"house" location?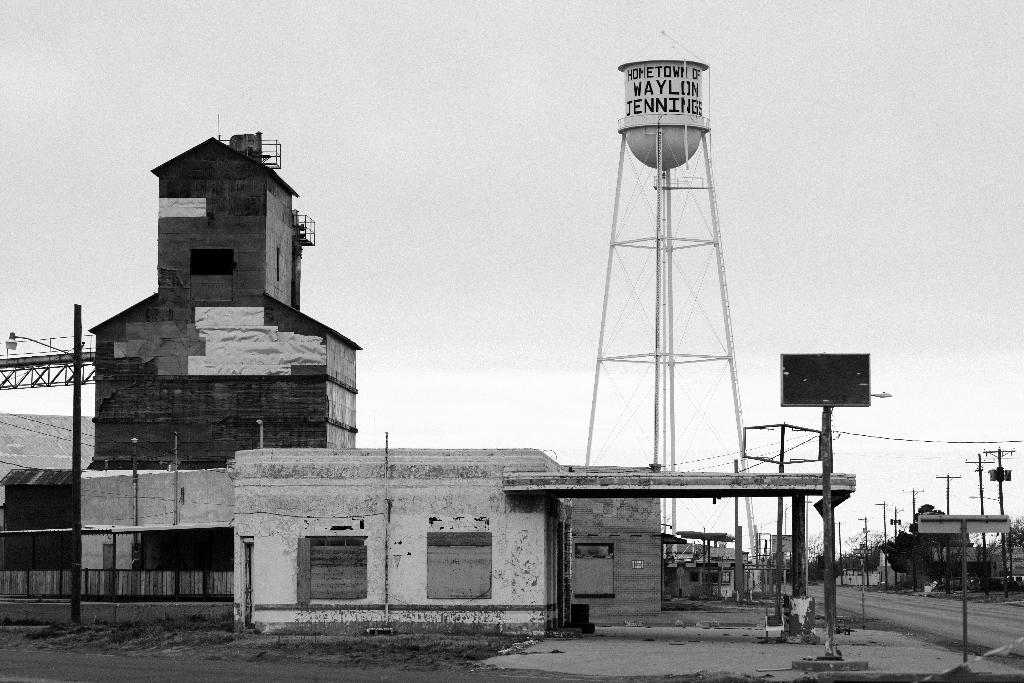
[left=755, top=531, right=796, bottom=597]
